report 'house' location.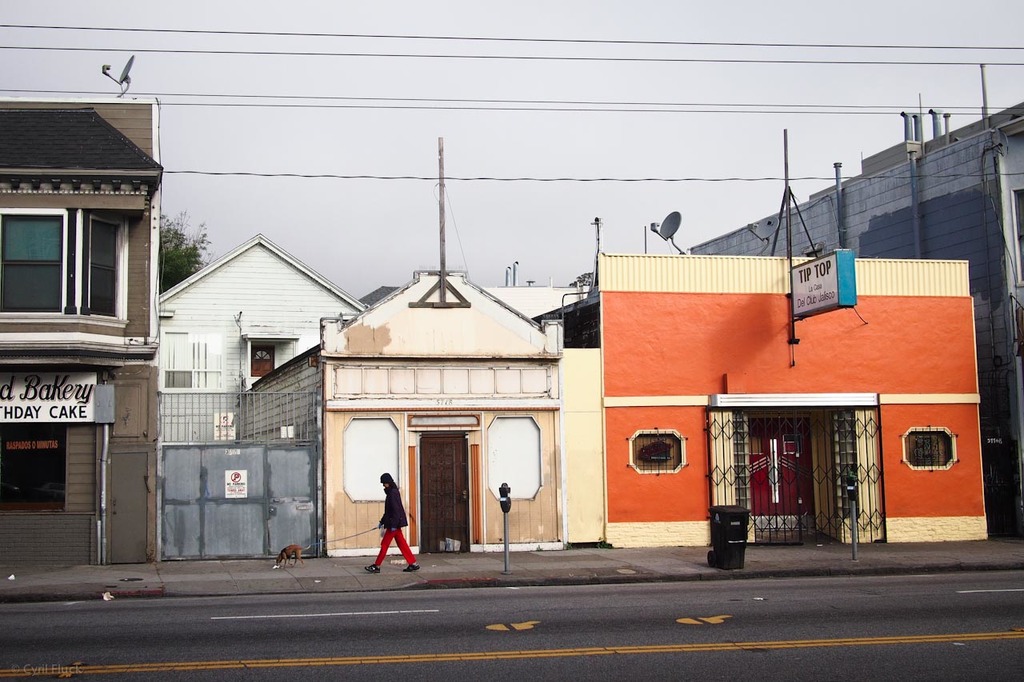
Report: [694,46,1023,552].
